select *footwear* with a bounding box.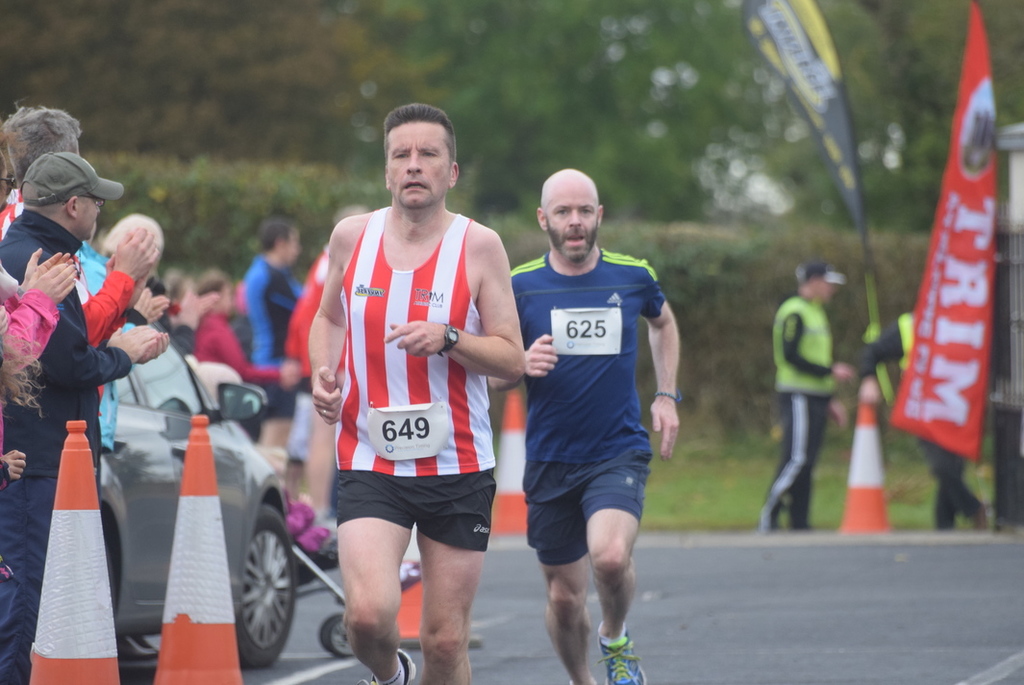
[x1=372, y1=647, x2=418, y2=684].
